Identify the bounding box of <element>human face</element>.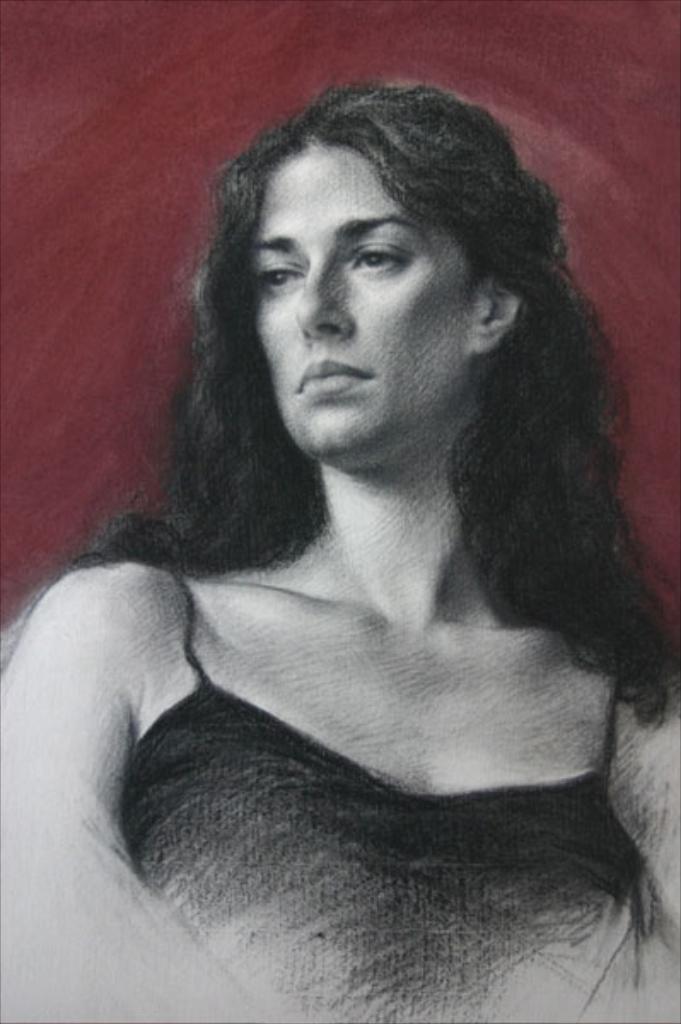
pyautogui.locateOnScreen(249, 131, 480, 449).
